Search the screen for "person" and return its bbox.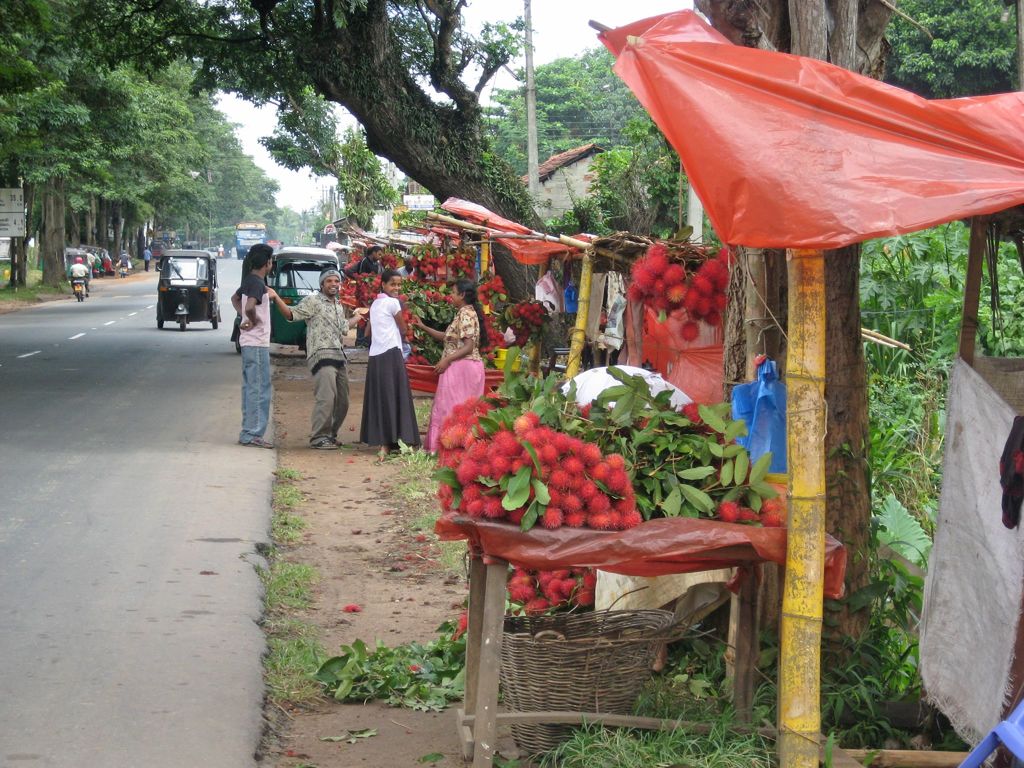
Found: (218, 243, 226, 259).
